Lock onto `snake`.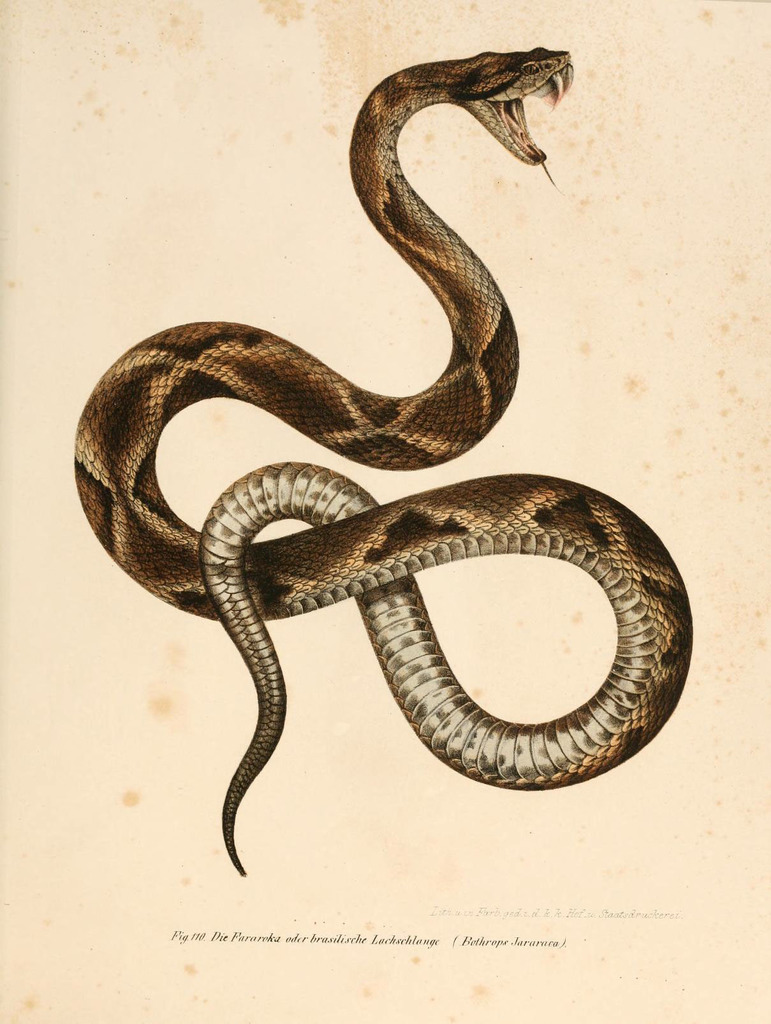
Locked: 74, 43, 695, 875.
